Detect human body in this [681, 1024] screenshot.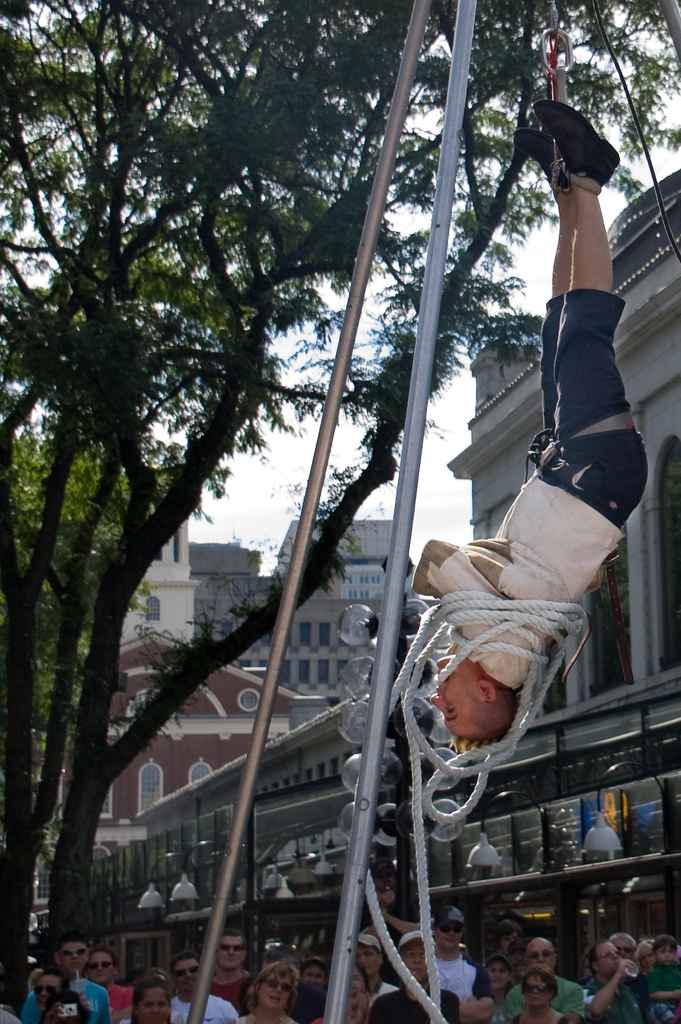
Detection: (left=125, top=975, right=186, bottom=1023).
